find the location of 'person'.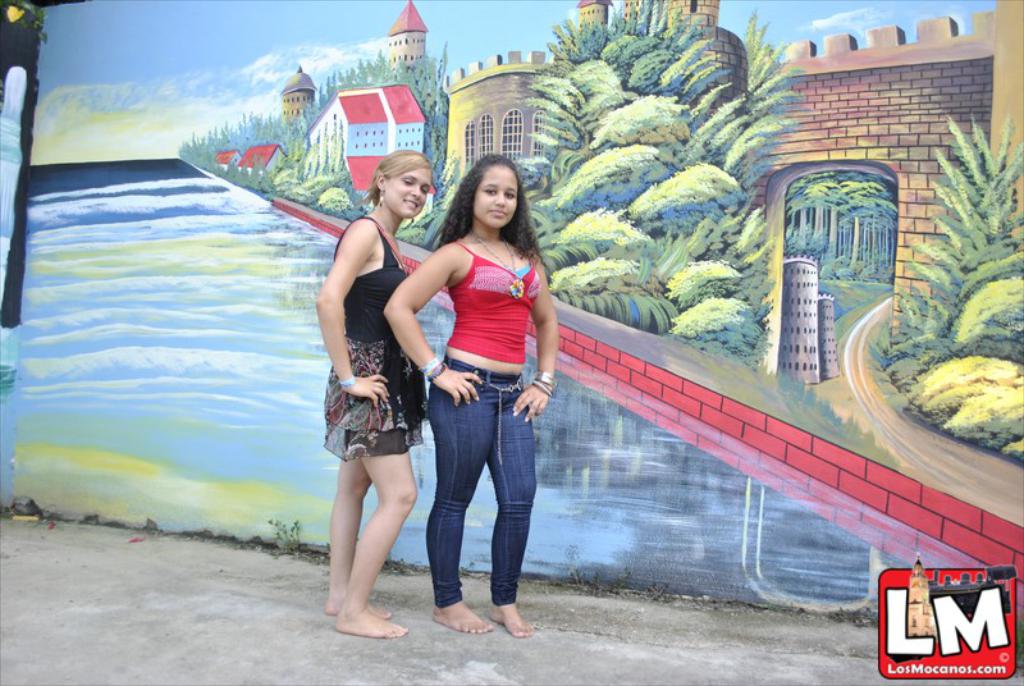
Location: box(298, 165, 438, 641).
